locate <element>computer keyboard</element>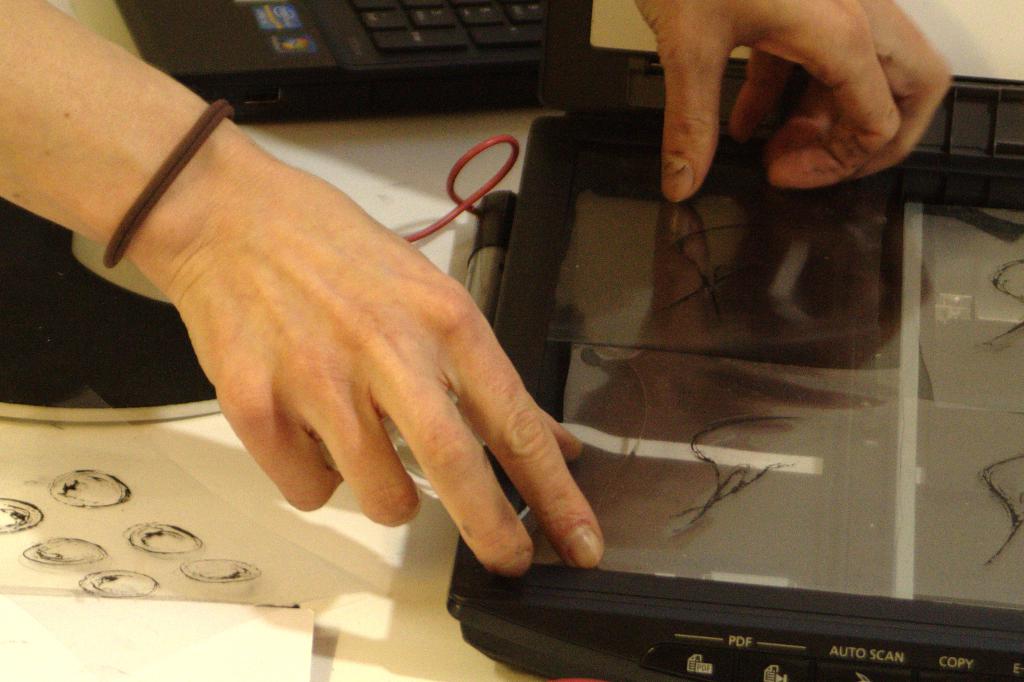
<box>345,0,595,57</box>
